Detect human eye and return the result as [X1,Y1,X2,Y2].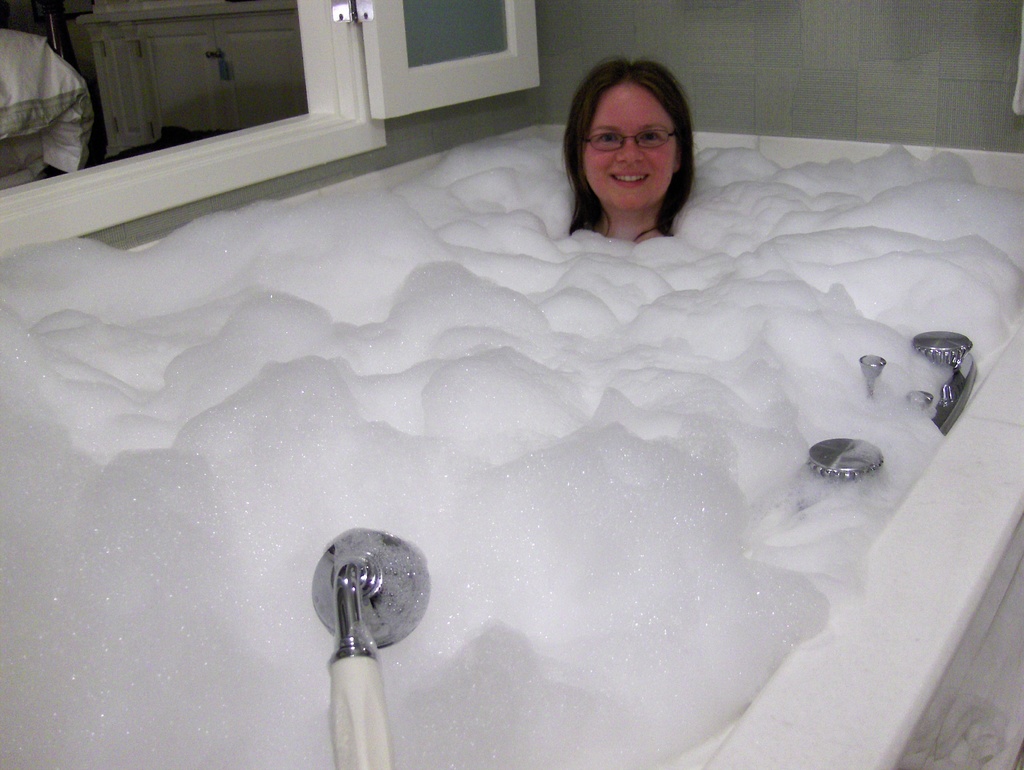
[596,134,623,143].
